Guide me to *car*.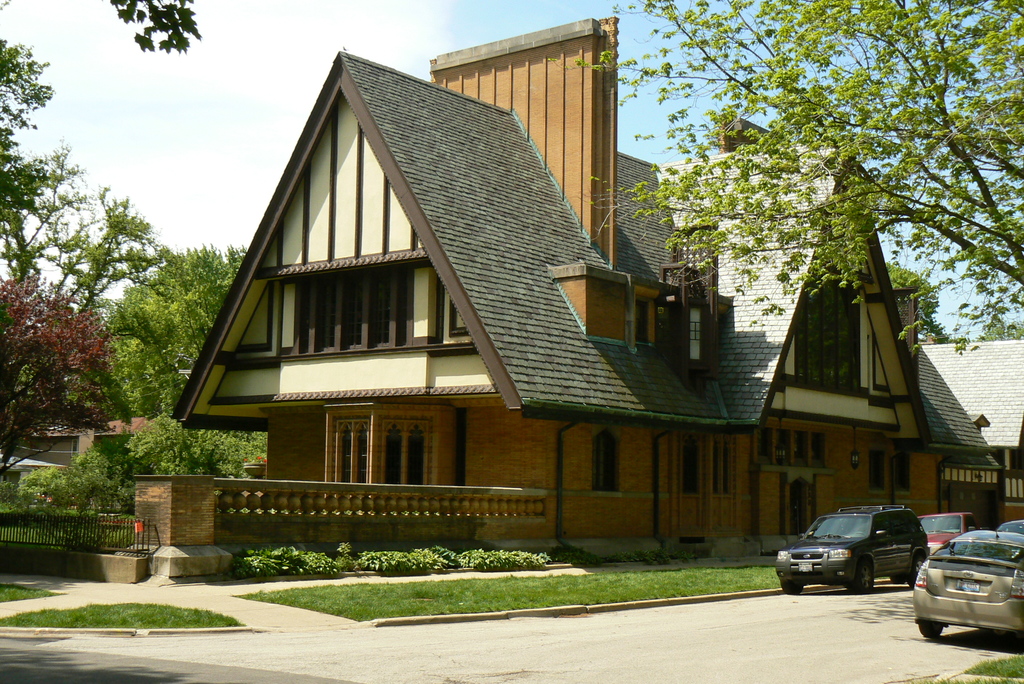
Guidance: 909, 525, 1023, 645.
